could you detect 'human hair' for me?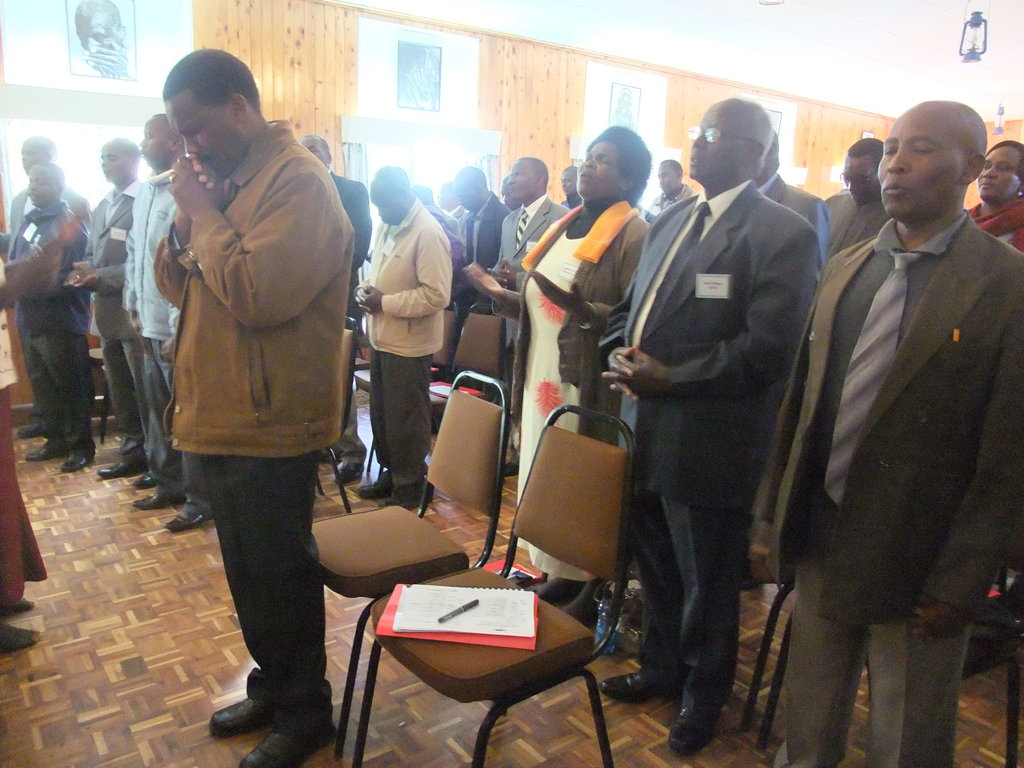
Detection result: box=[583, 122, 653, 206].
